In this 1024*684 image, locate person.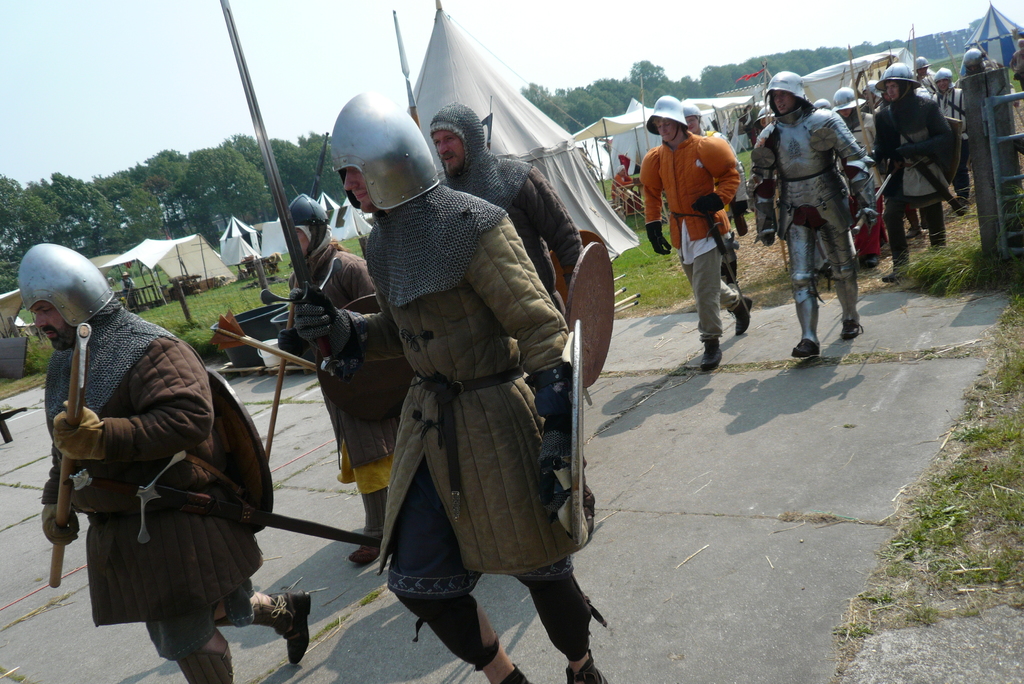
Bounding box: bbox=[828, 88, 870, 140].
